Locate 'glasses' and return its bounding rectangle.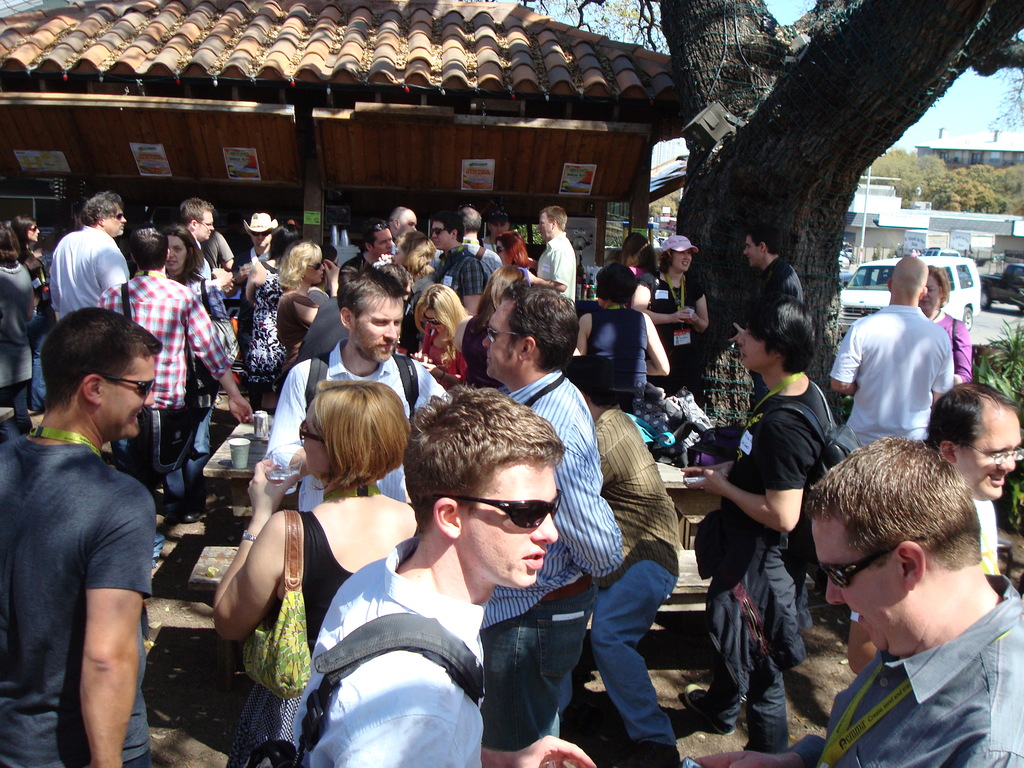
l=191, t=220, r=220, b=228.
